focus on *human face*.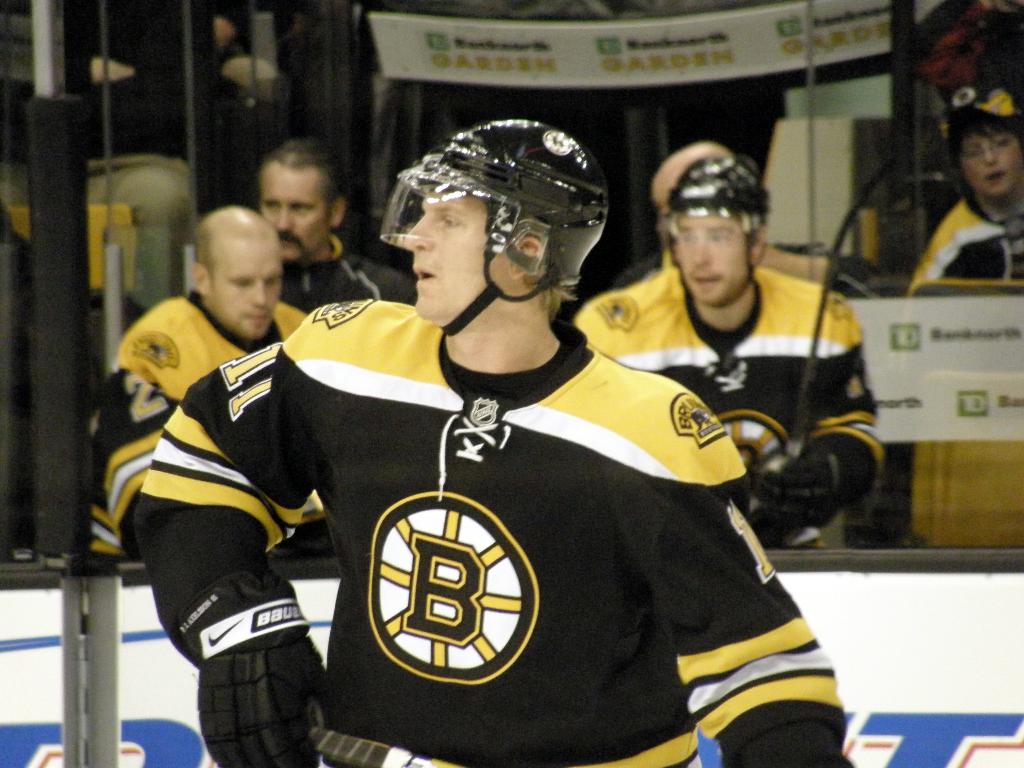
Focused at bbox=(410, 186, 515, 322).
